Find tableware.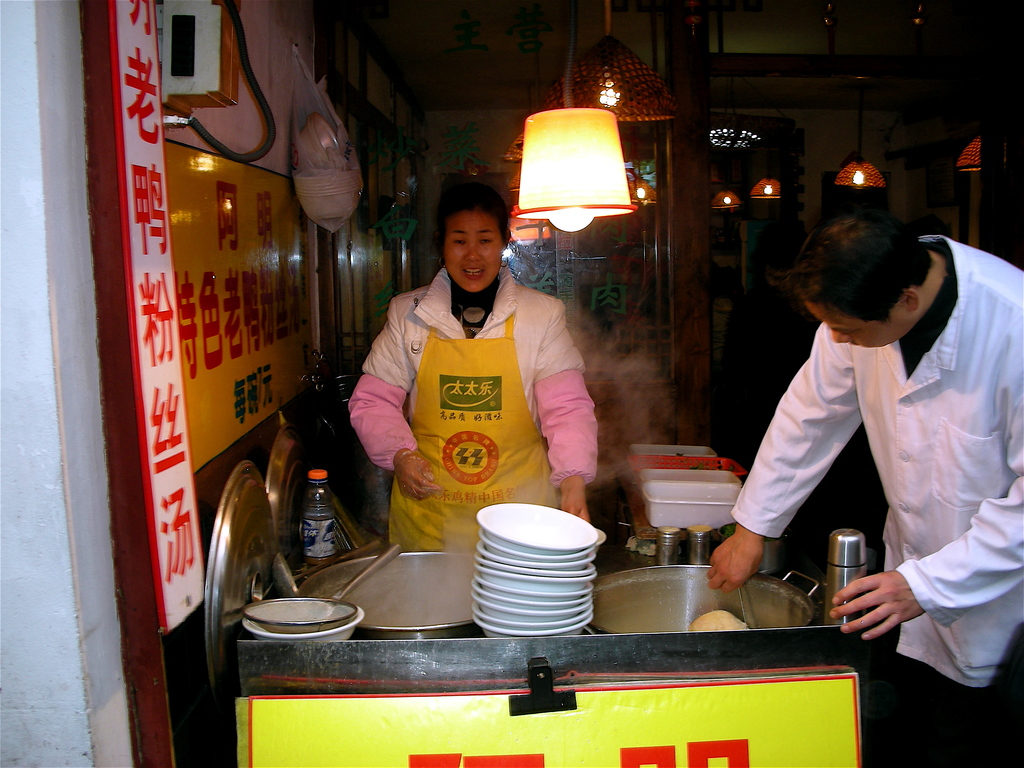
pyautogui.locateOnScreen(655, 524, 682, 566).
